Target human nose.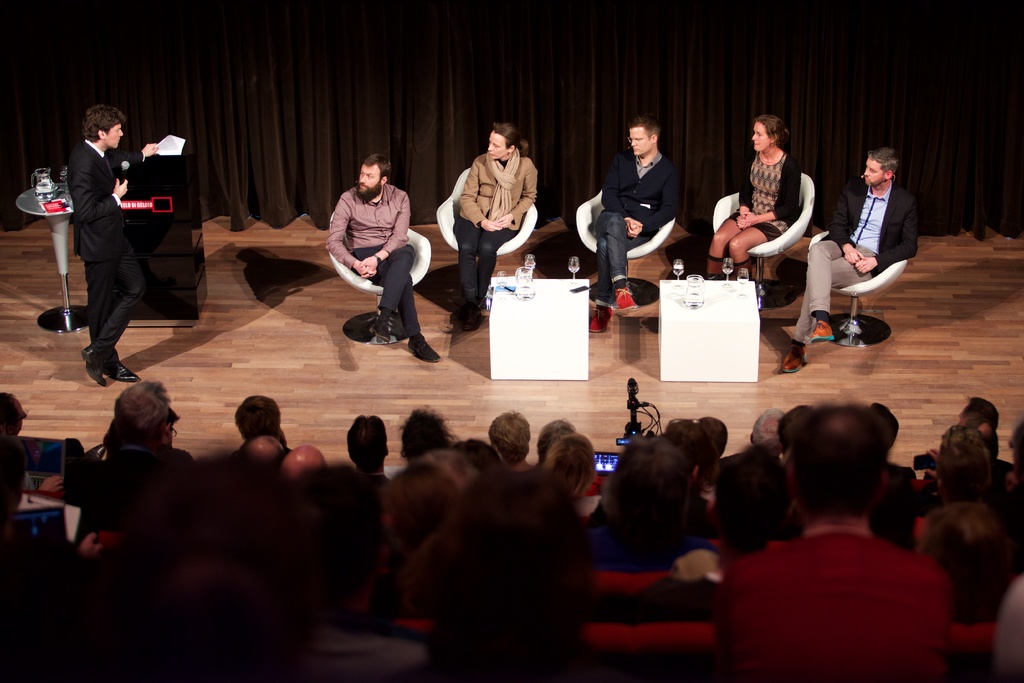
Target region: 631, 138, 637, 147.
